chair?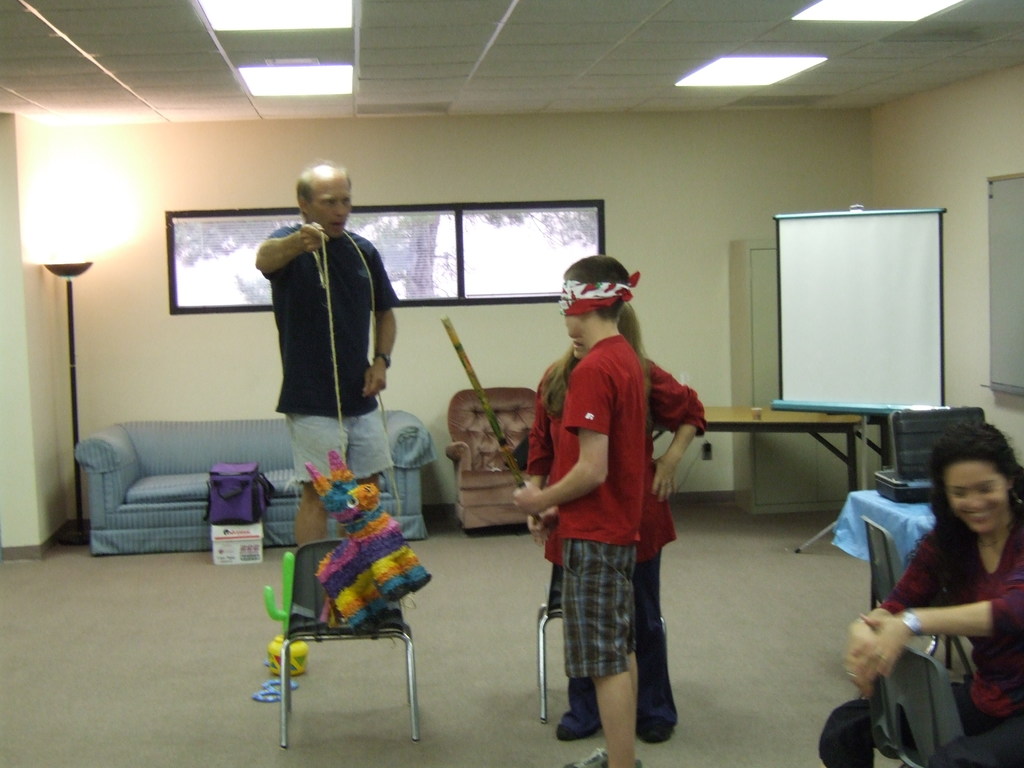
bbox(868, 644, 975, 767)
